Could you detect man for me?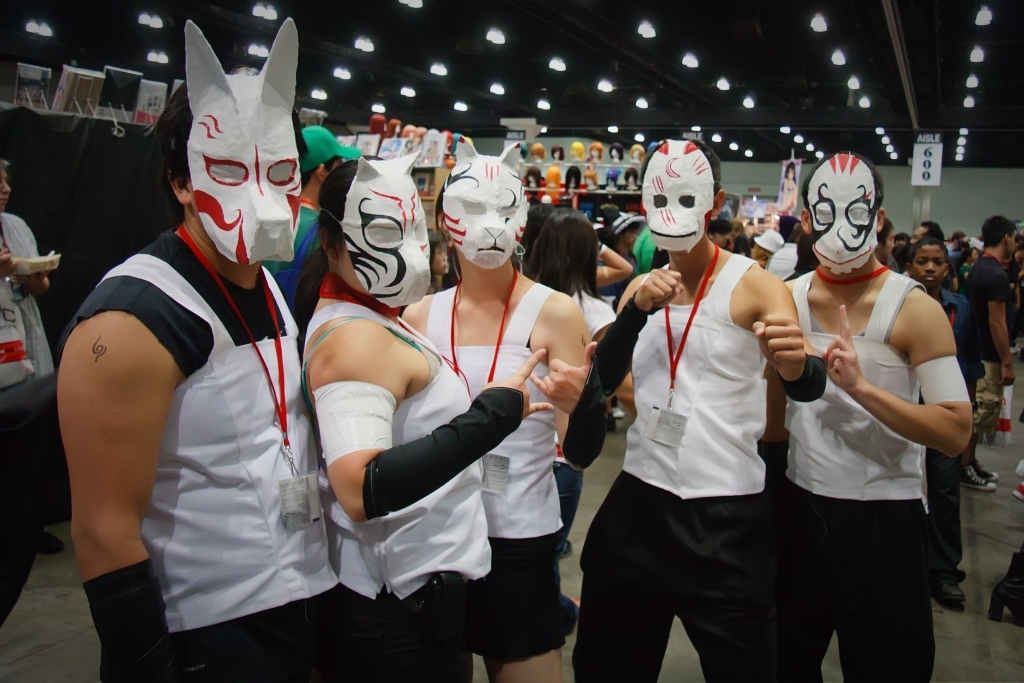
Detection result: locate(265, 126, 368, 345).
